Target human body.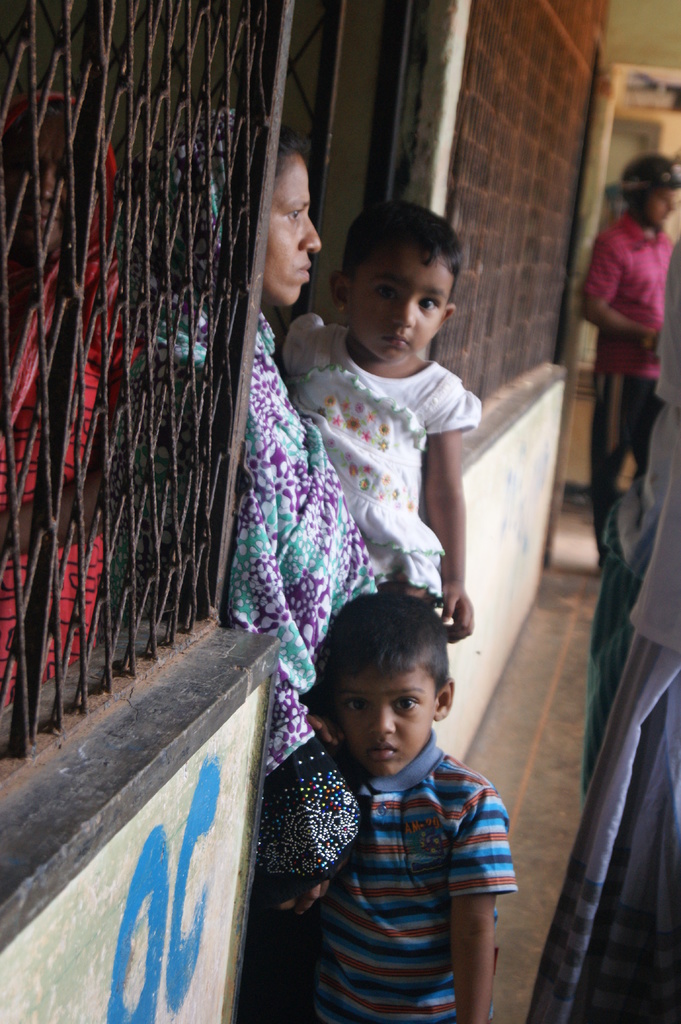
Target region: 0 83 134 726.
